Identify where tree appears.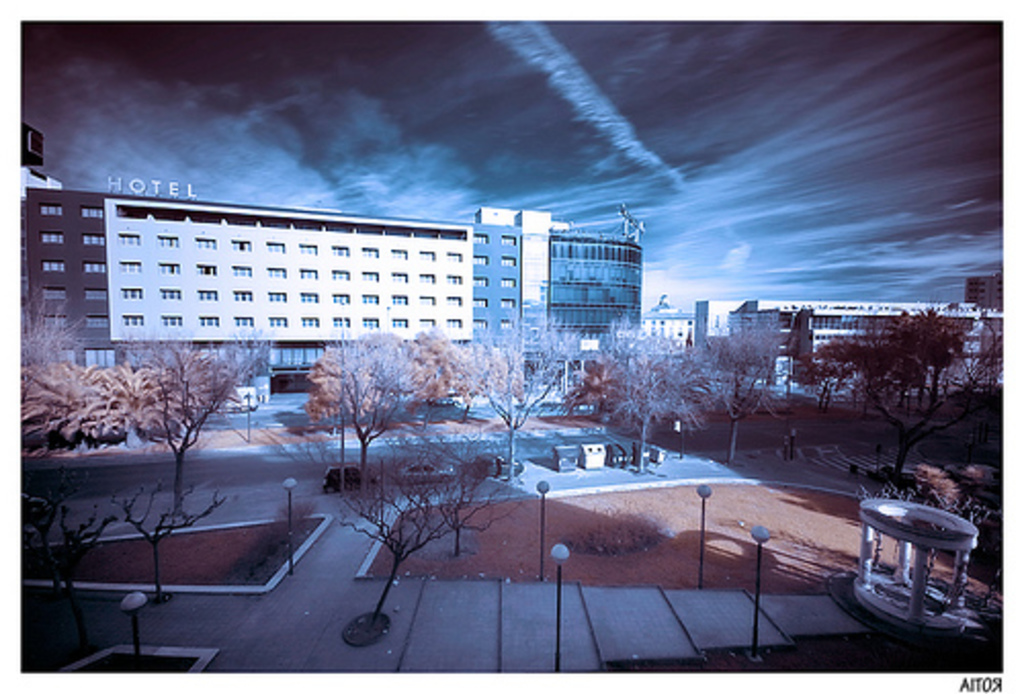
Appears at (x1=686, y1=309, x2=762, y2=485).
